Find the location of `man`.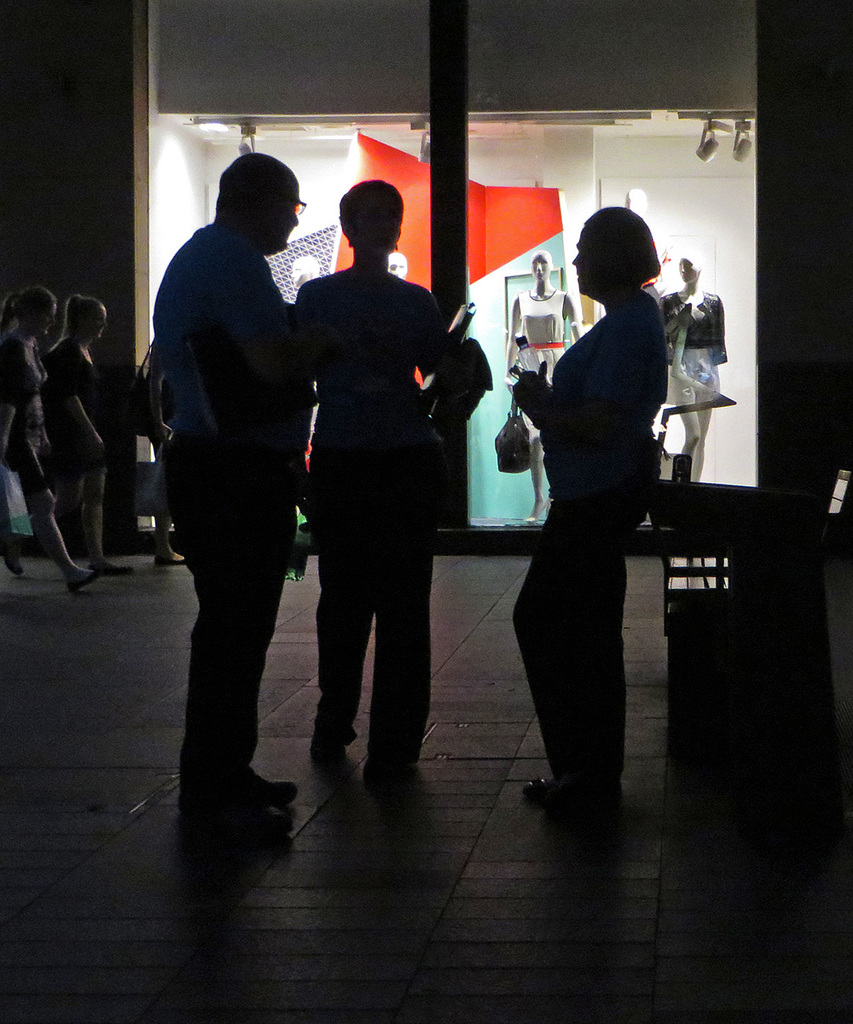
Location: bbox=(153, 145, 316, 823).
